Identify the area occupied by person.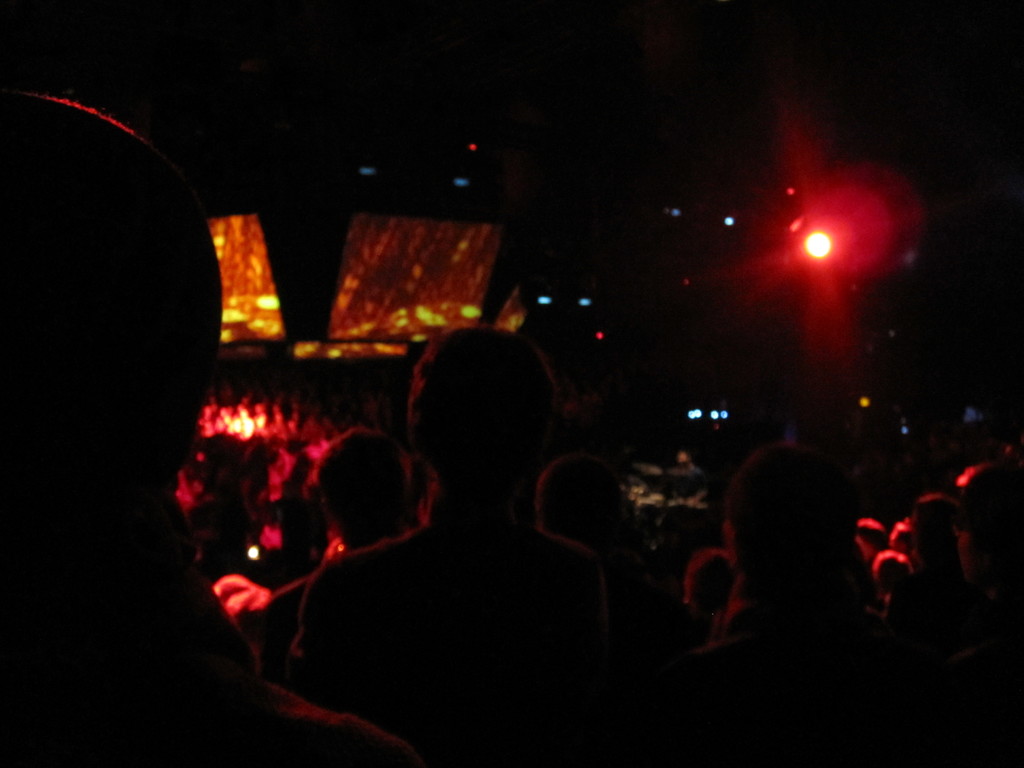
Area: 226,442,323,538.
